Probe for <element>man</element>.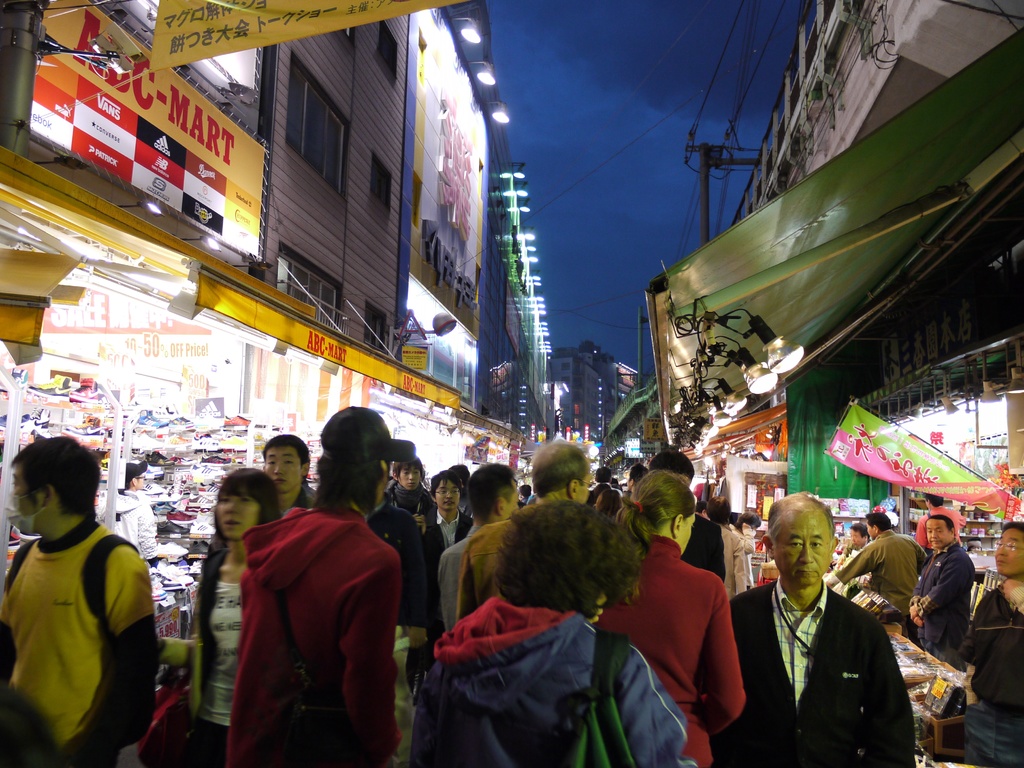
Probe result: 259, 433, 316, 512.
